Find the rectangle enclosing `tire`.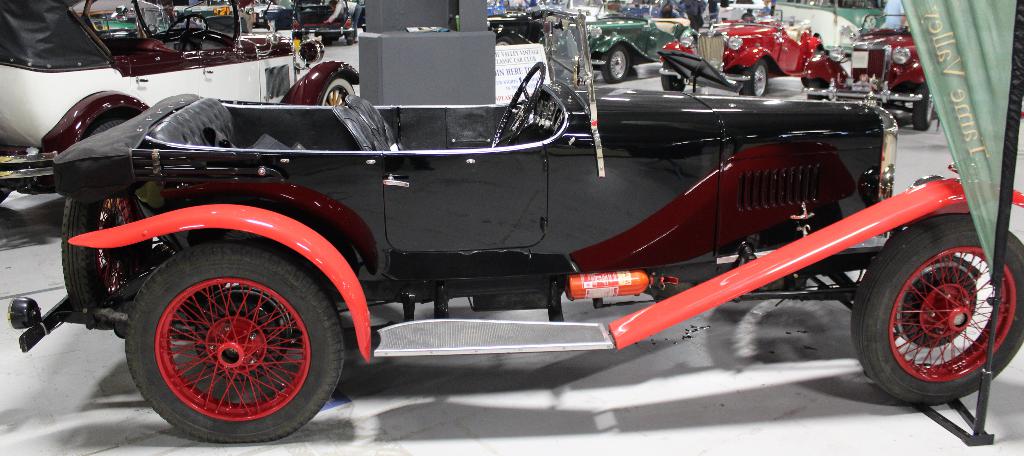
[x1=321, y1=72, x2=362, y2=114].
